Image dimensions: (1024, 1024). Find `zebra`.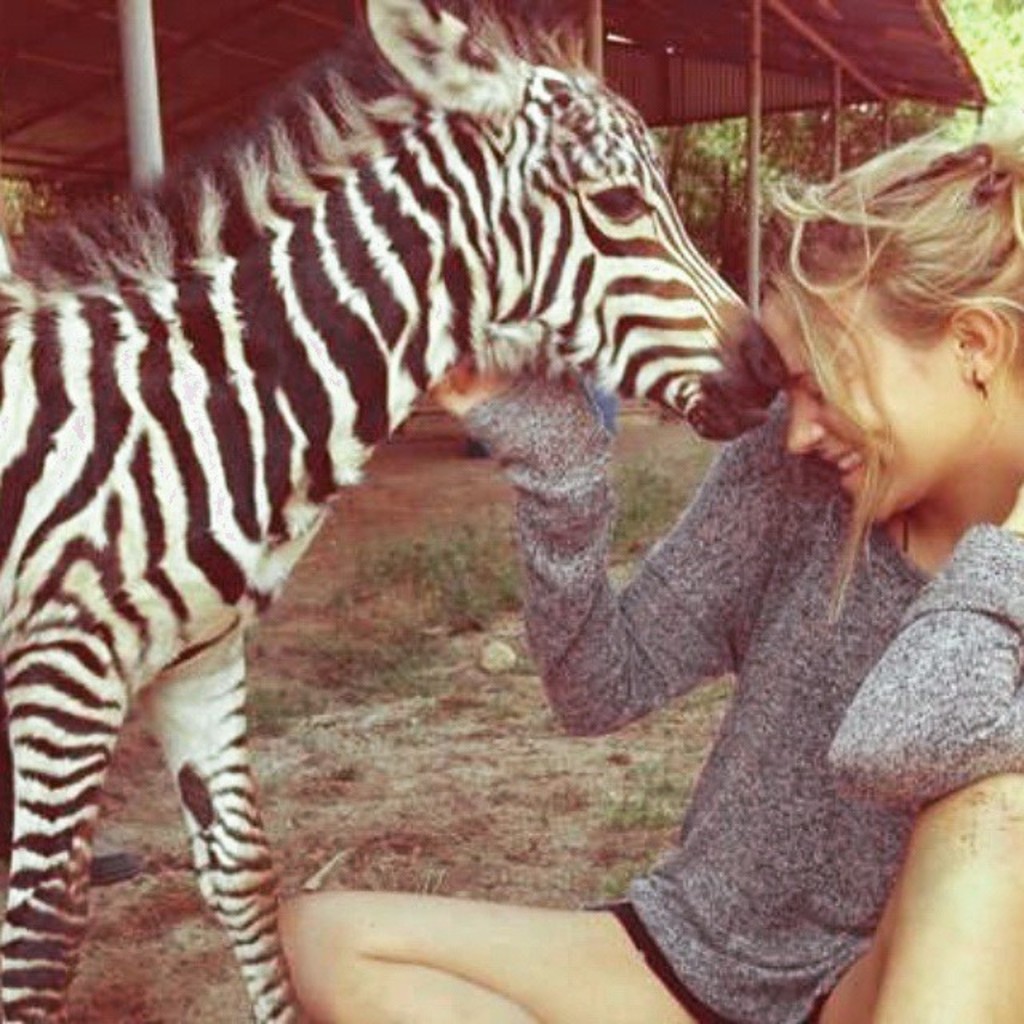
[x1=0, y1=0, x2=782, y2=1022].
